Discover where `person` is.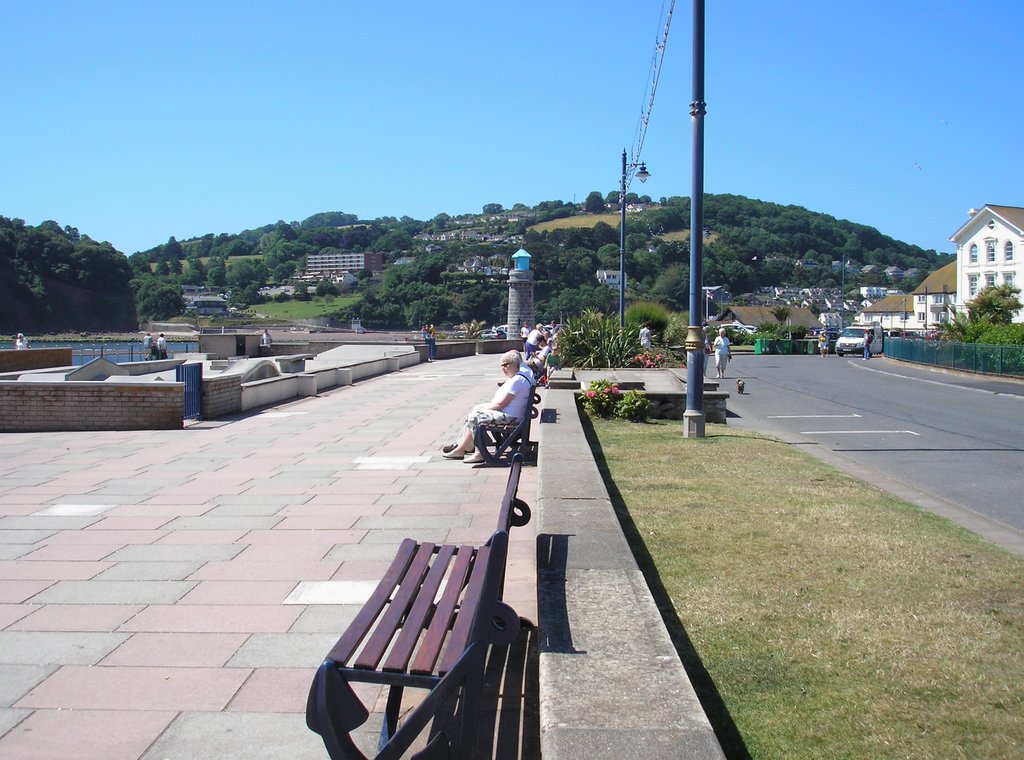
Discovered at 862 331 870 359.
